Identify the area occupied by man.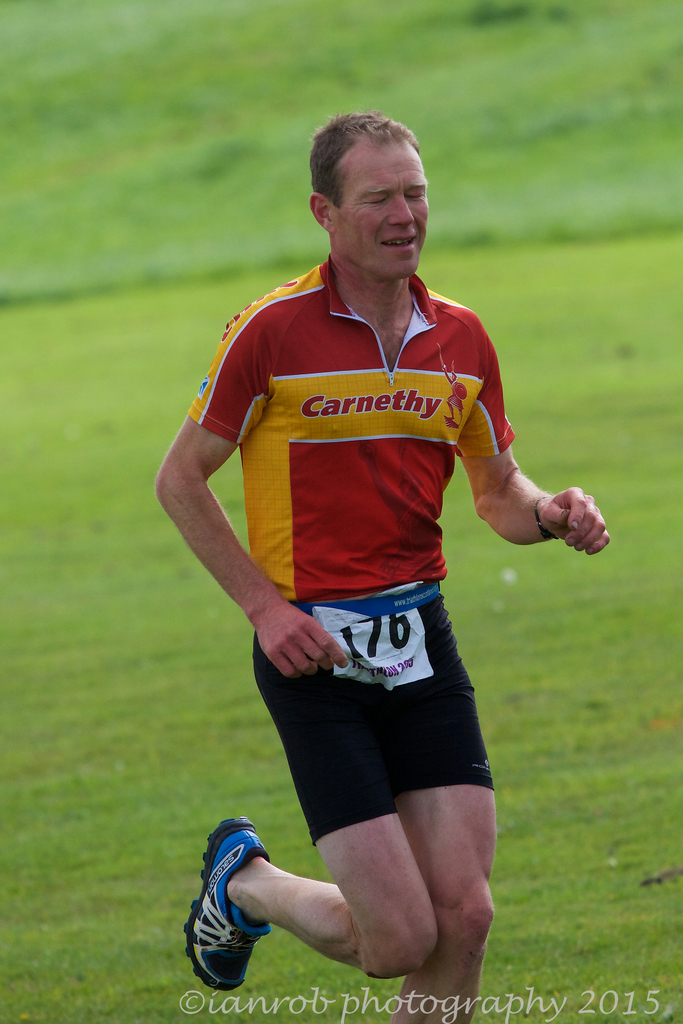
Area: select_region(156, 109, 594, 995).
